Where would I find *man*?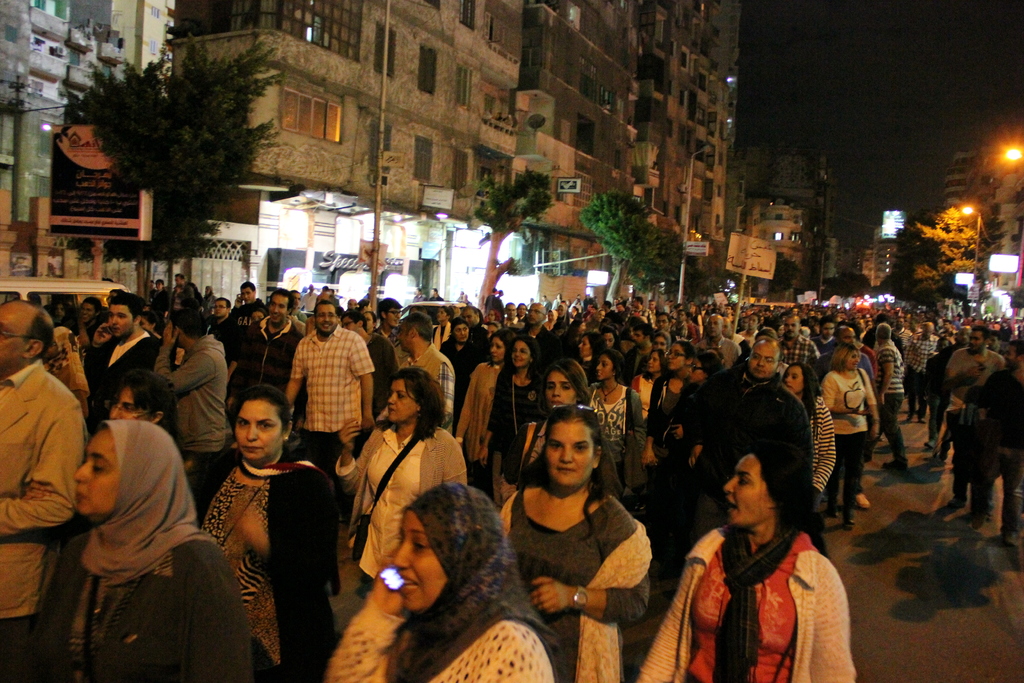
At crop(410, 288, 427, 304).
